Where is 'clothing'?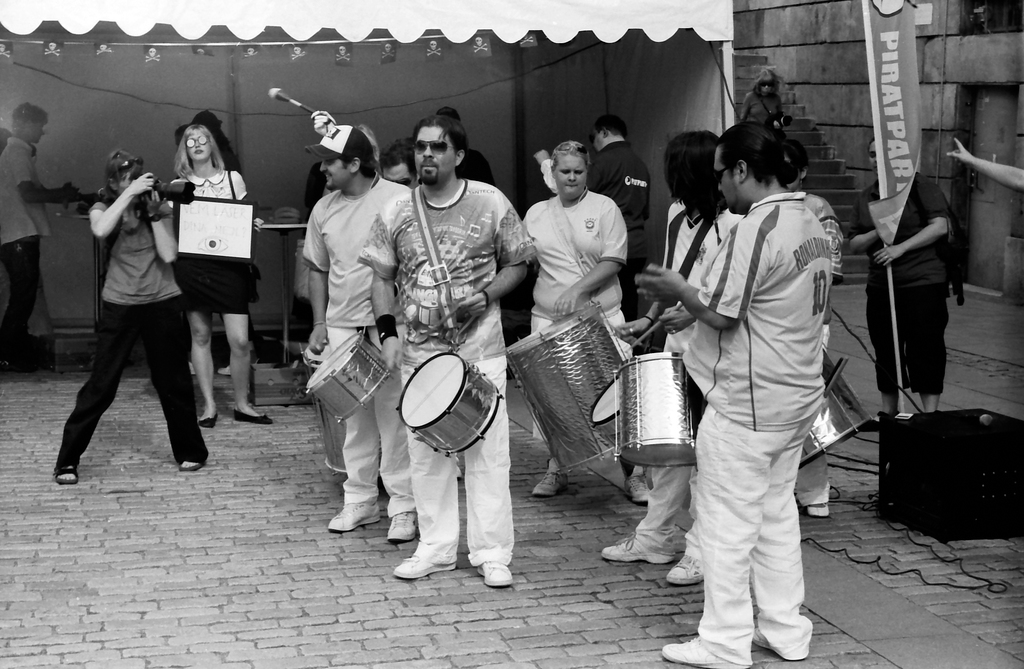
bbox(0, 136, 49, 351).
